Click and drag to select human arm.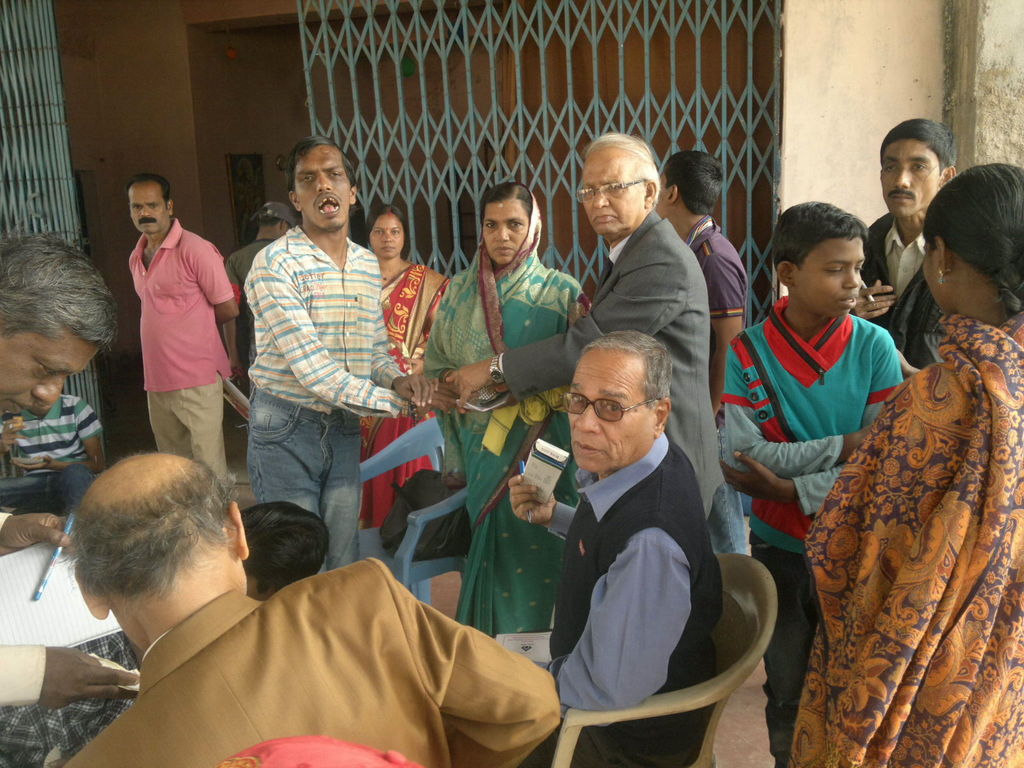
Selection: locate(192, 233, 241, 331).
